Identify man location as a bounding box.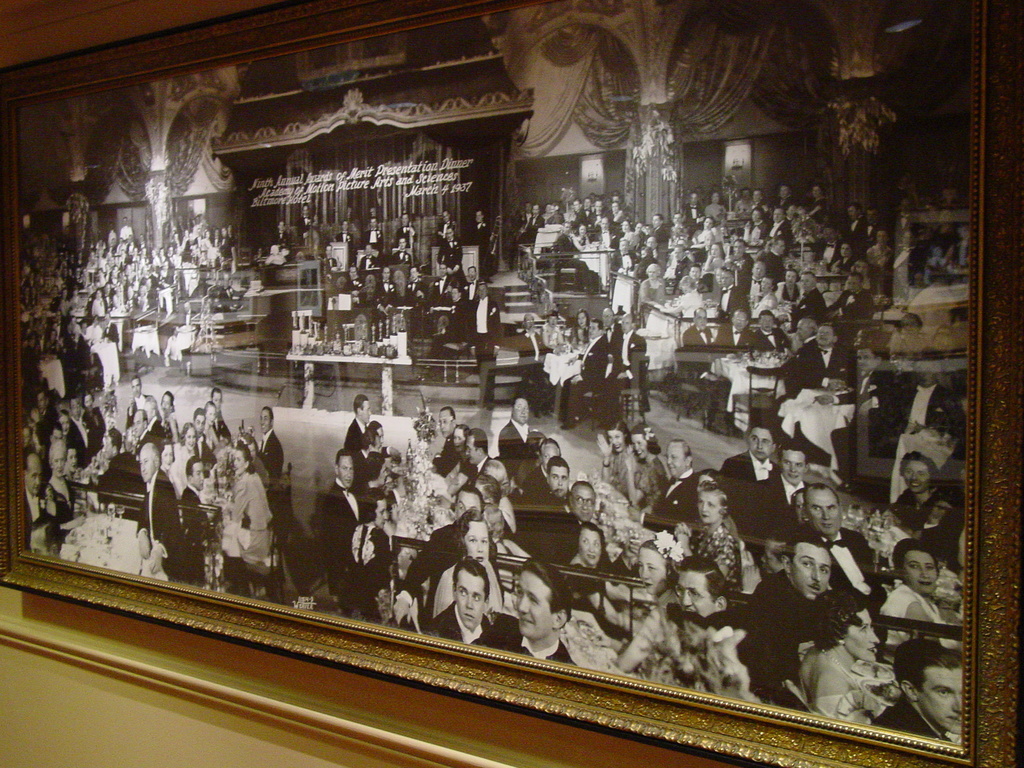
(x1=333, y1=220, x2=355, y2=260).
